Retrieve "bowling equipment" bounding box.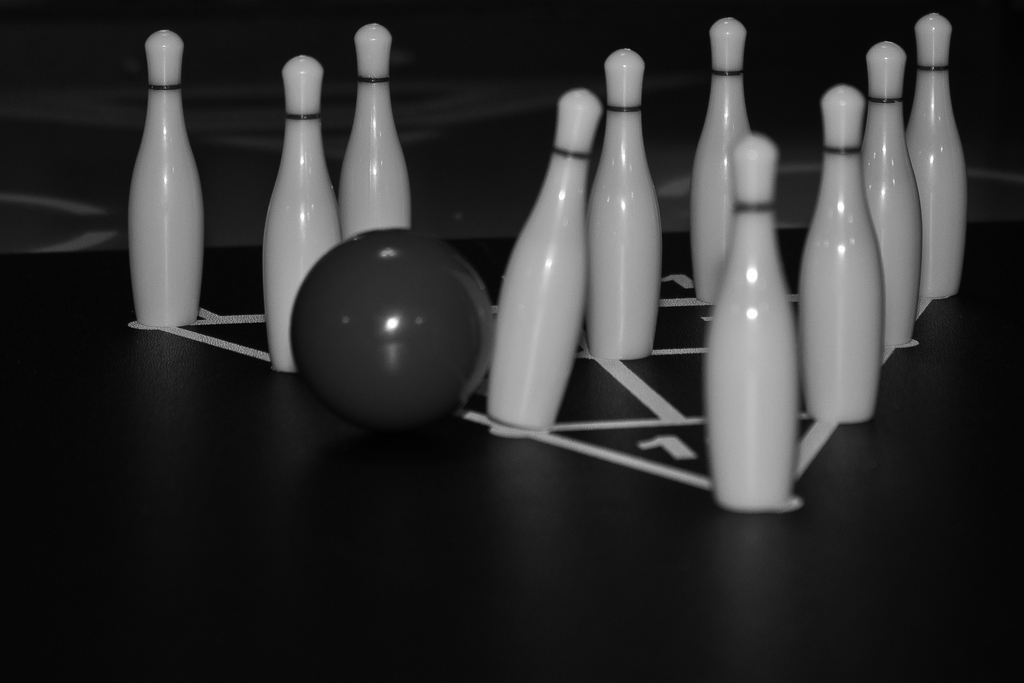
Bounding box: {"left": 685, "top": 19, "right": 748, "bottom": 305}.
